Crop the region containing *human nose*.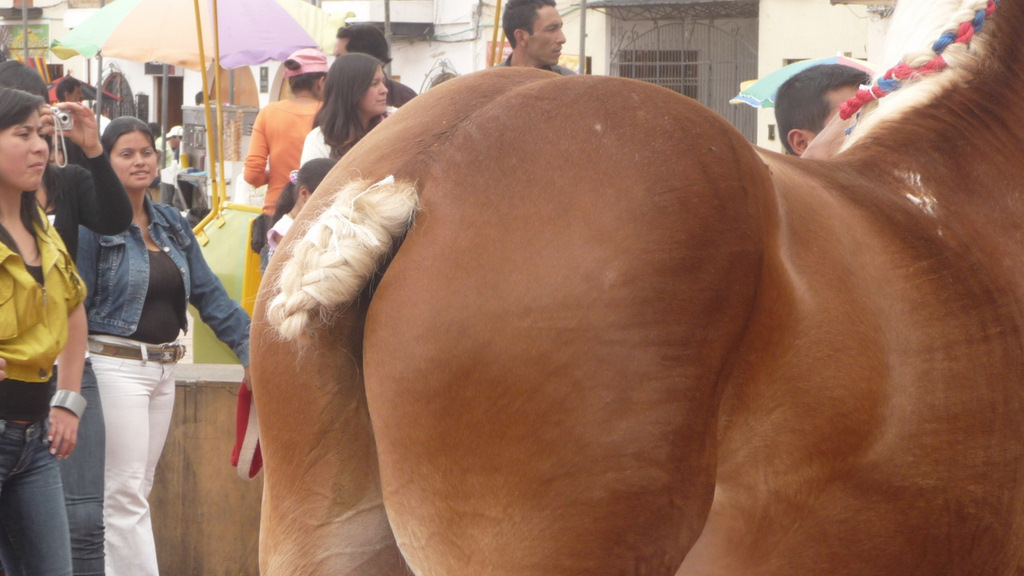
Crop region: (x1=129, y1=152, x2=145, y2=167).
